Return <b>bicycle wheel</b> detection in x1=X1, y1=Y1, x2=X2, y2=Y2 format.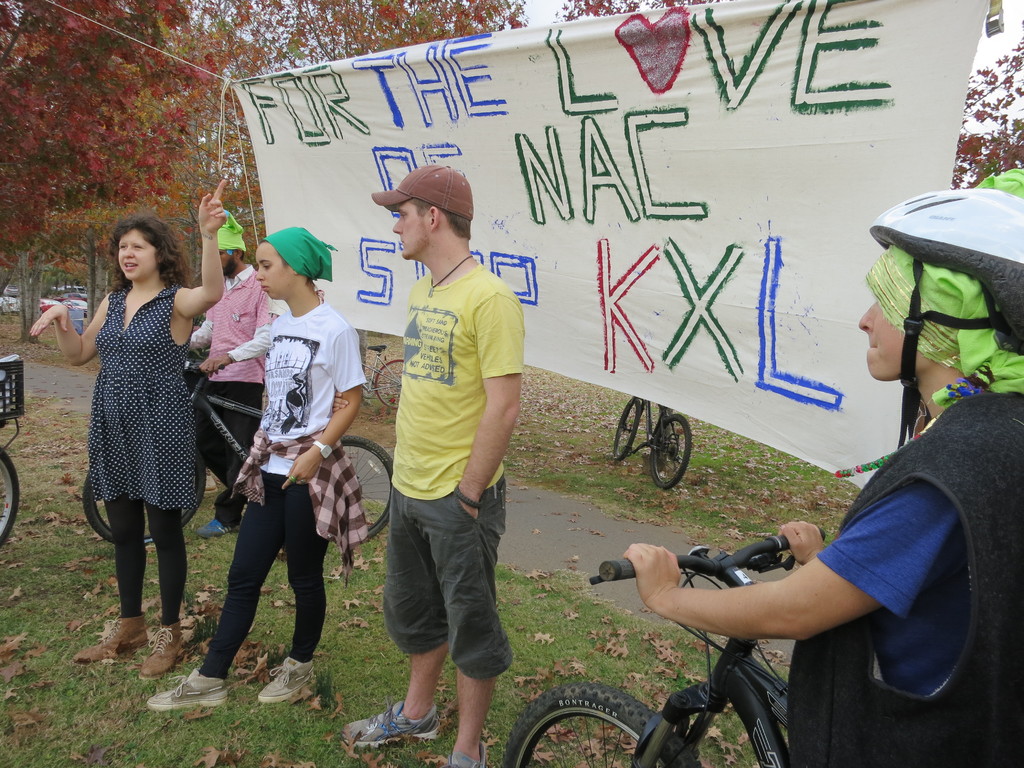
x1=368, y1=355, x2=405, y2=416.
